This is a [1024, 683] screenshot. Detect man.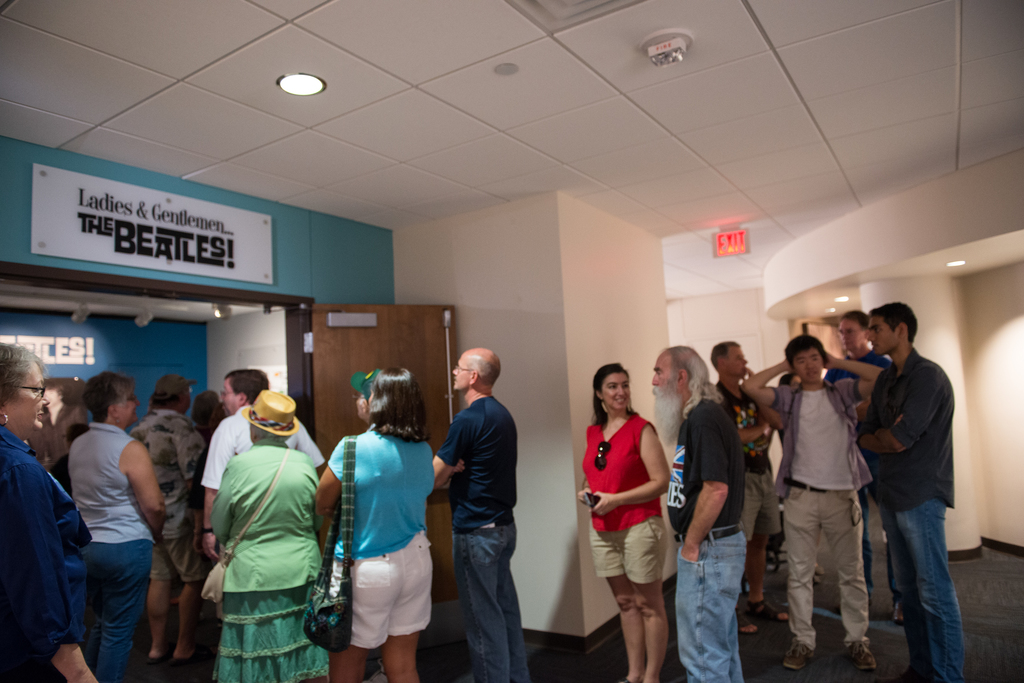
433 347 528 682.
